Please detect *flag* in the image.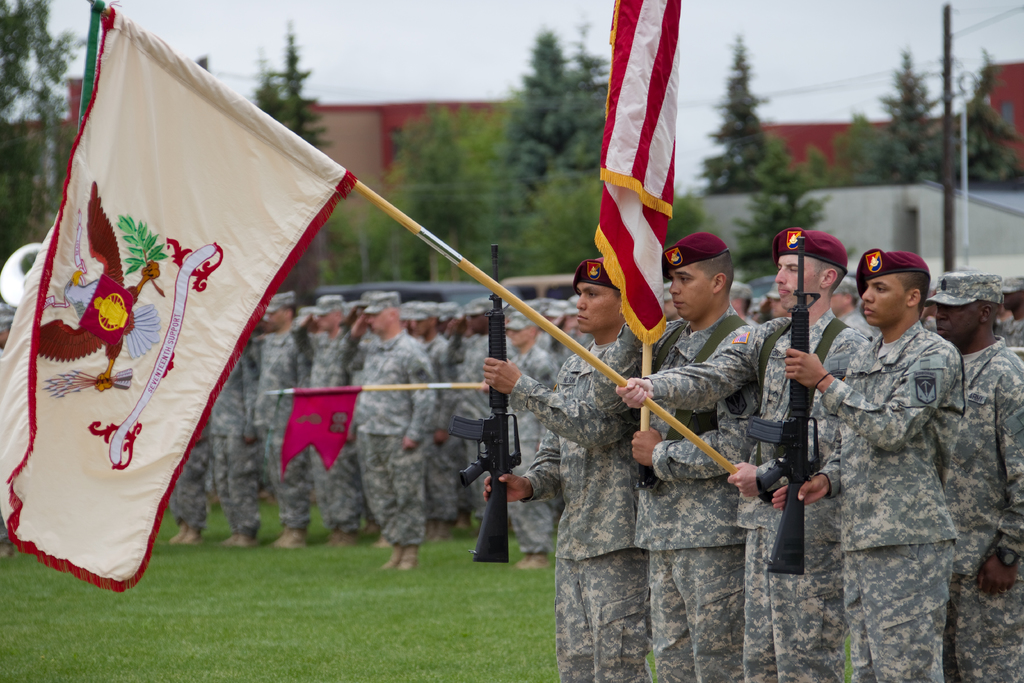
l=276, t=390, r=366, b=477.
